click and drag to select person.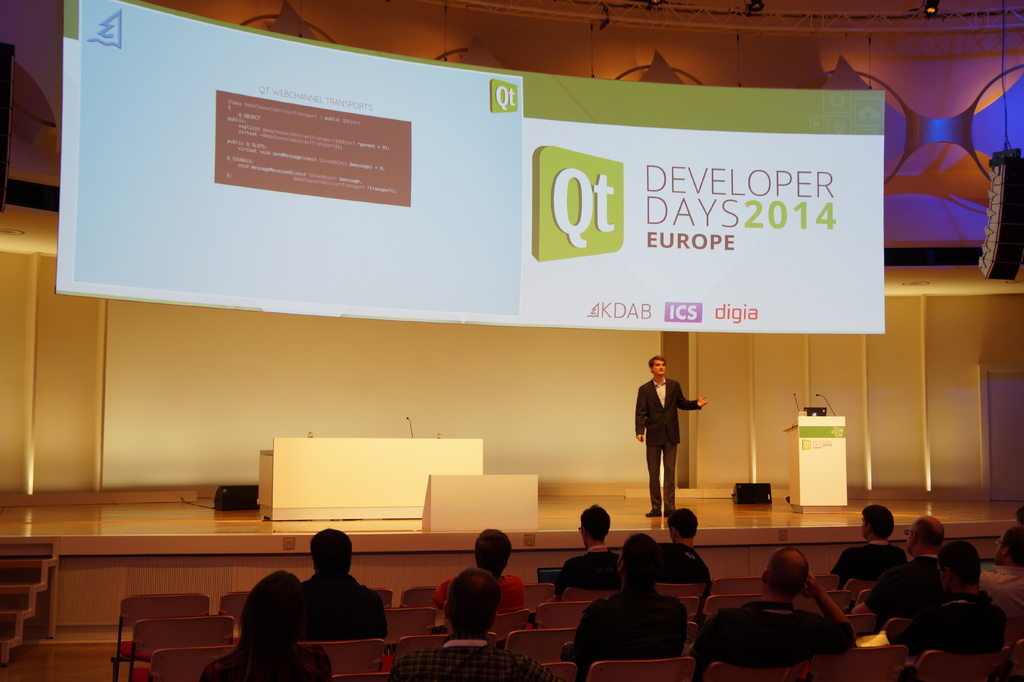
Selection: detection(661, 506, 710, 596).
